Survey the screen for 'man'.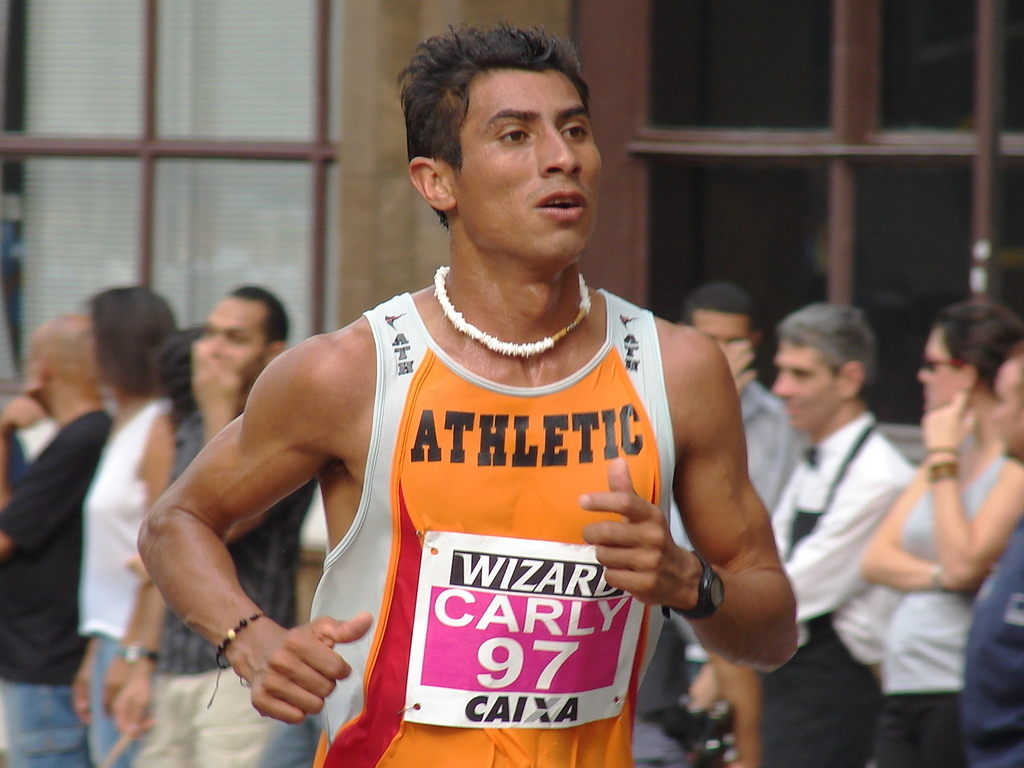
Survey found: [x1=148, y1=34, x2=813, y2=767].
